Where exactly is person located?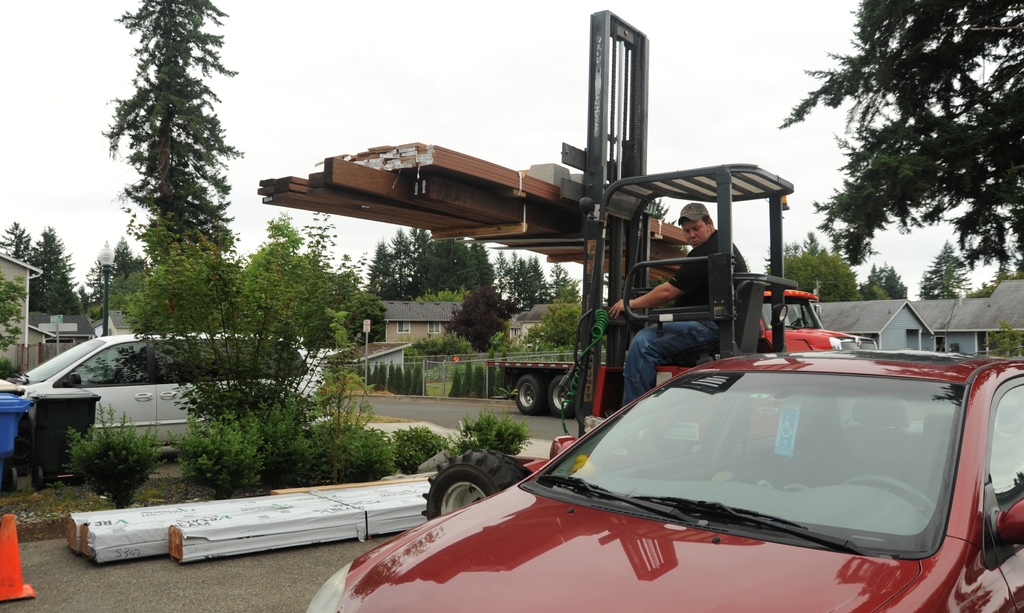
Its bounding box is pyautogui.locateOnScreen(607, 206, 746, 405).
